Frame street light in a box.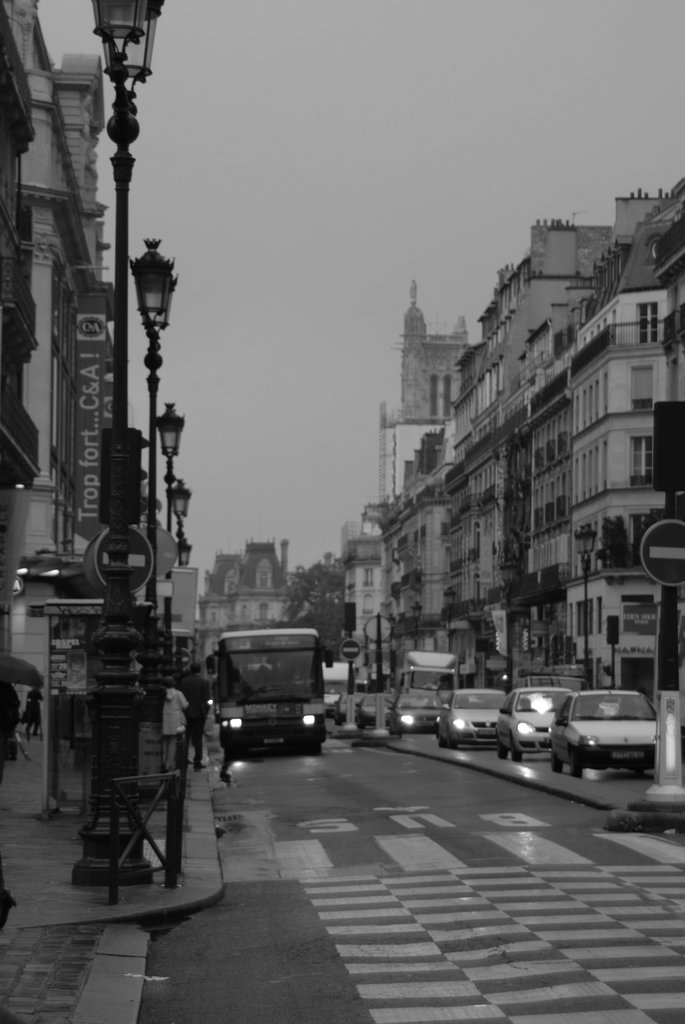
locate(150, 401, 184, 671).
